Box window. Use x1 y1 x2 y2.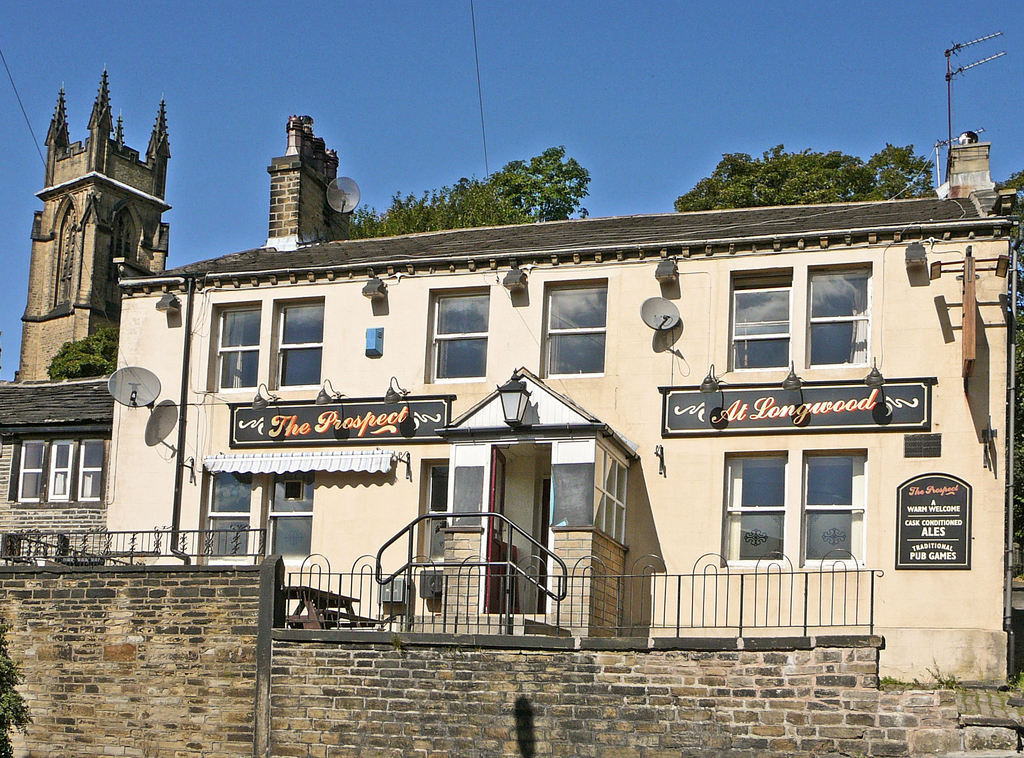
202 468 254 562.
